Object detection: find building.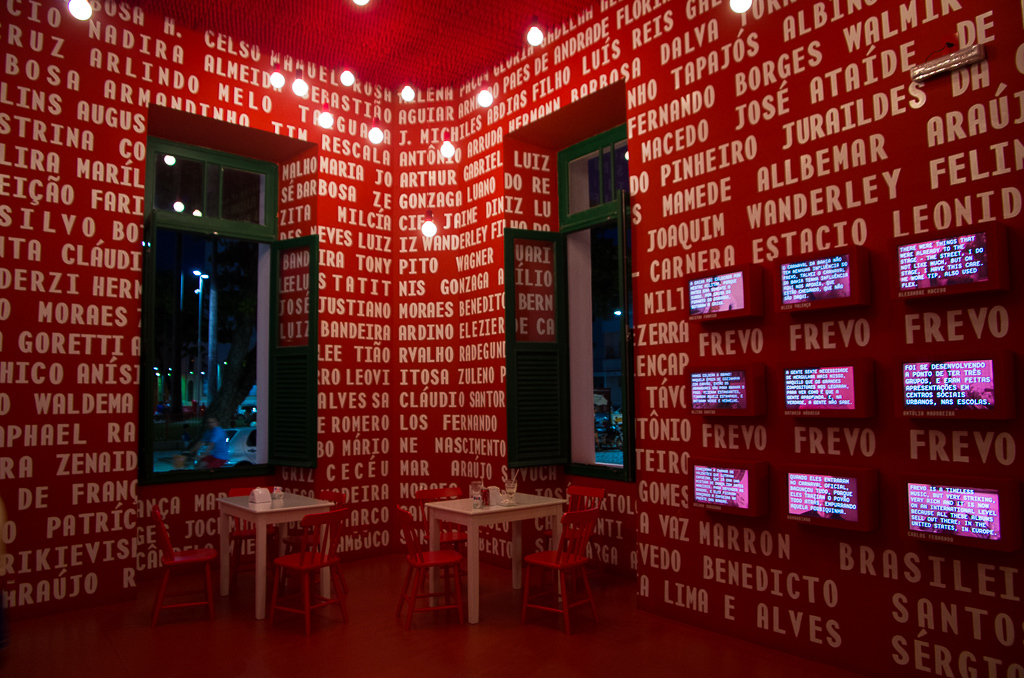
x1=0, y1=0, x2=1023, y2=677.
